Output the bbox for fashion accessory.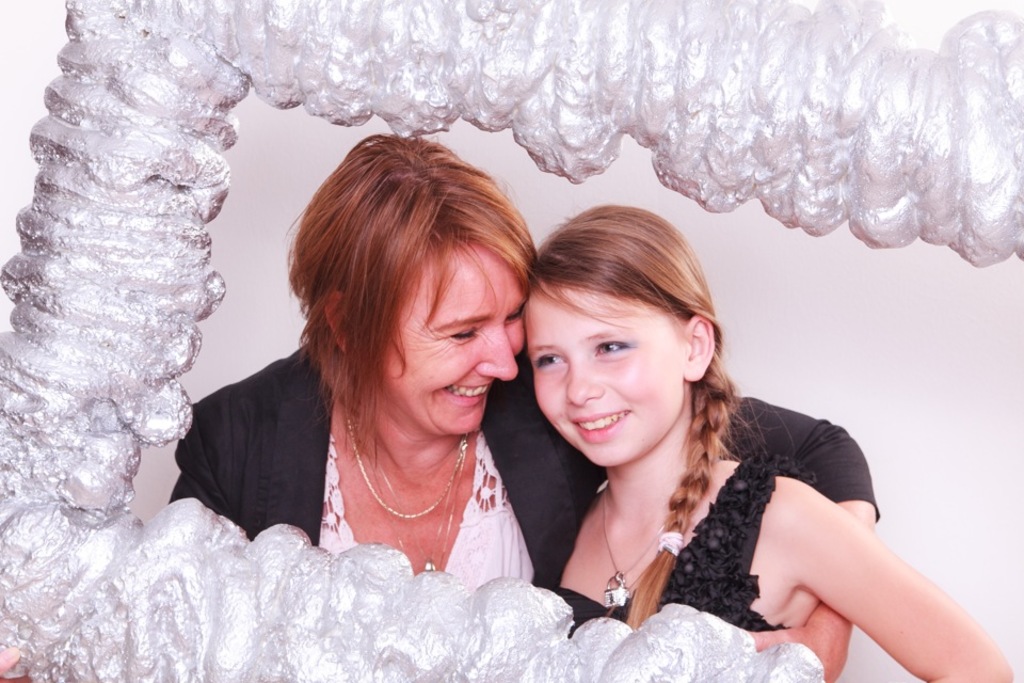
detection(362, 428, 465, 572).
